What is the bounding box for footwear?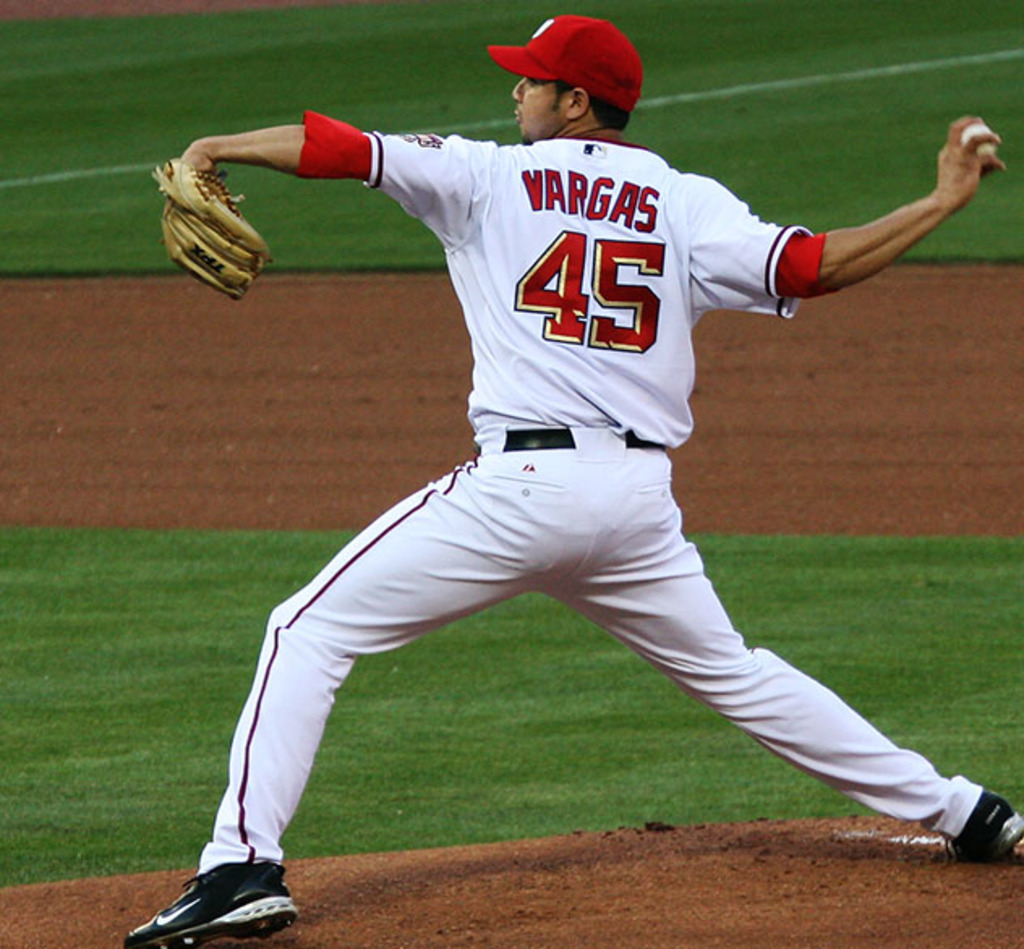
bbox(123, 852, 300, 947).
